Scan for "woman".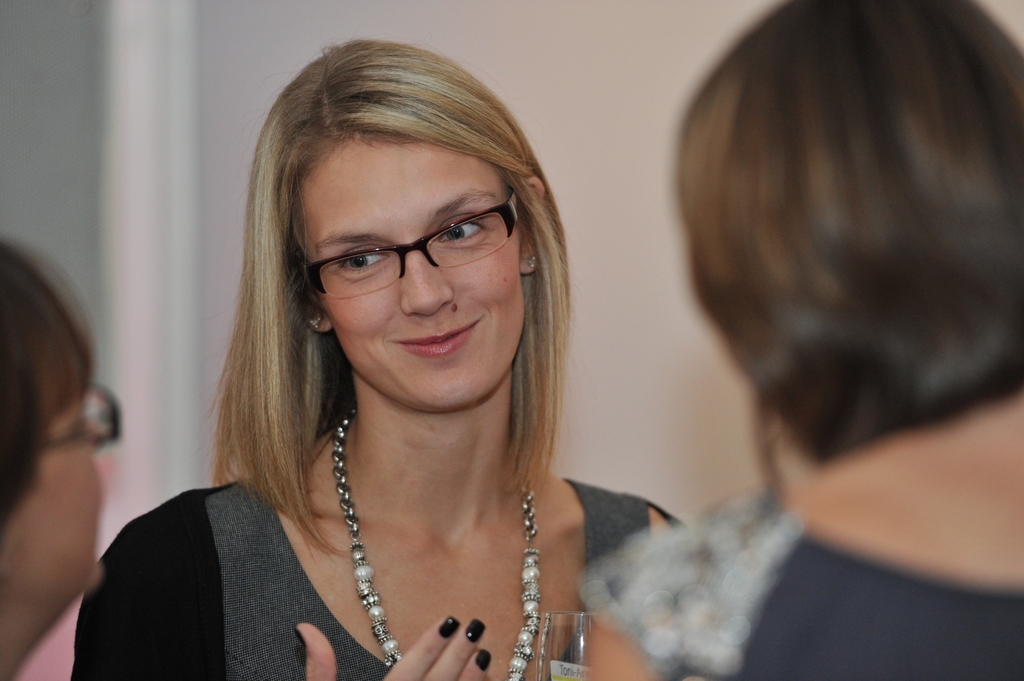
Scan result: {"left": 570, "top": 0, "right": 1023, "bottom": 680}.
